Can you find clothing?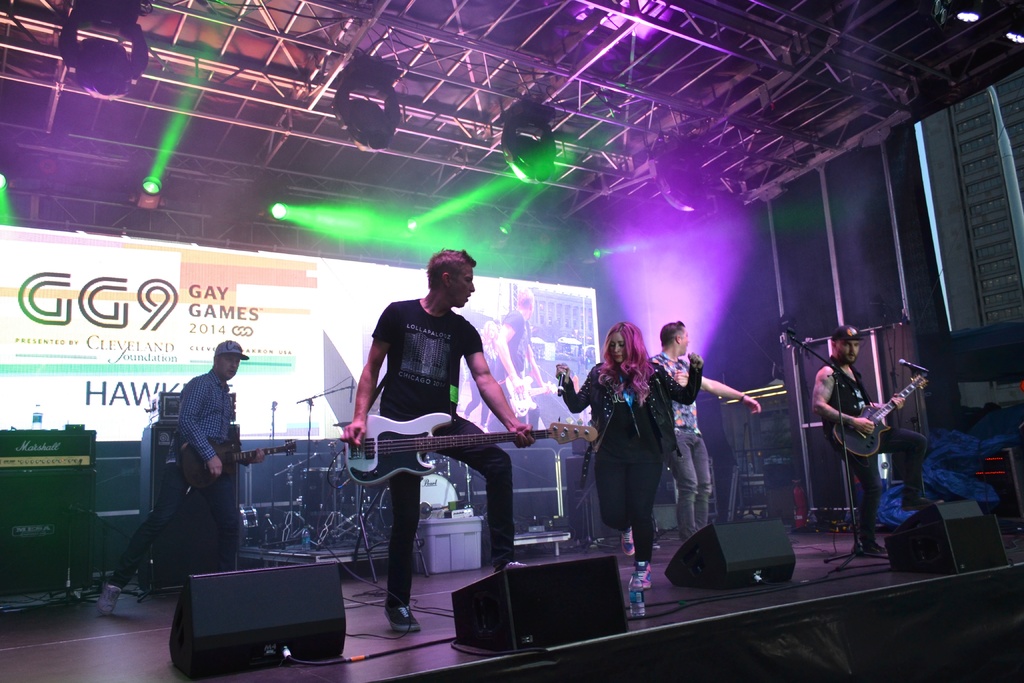
Yes, bounding box: [x1=115, y1=372, x2=235, y2=574].
